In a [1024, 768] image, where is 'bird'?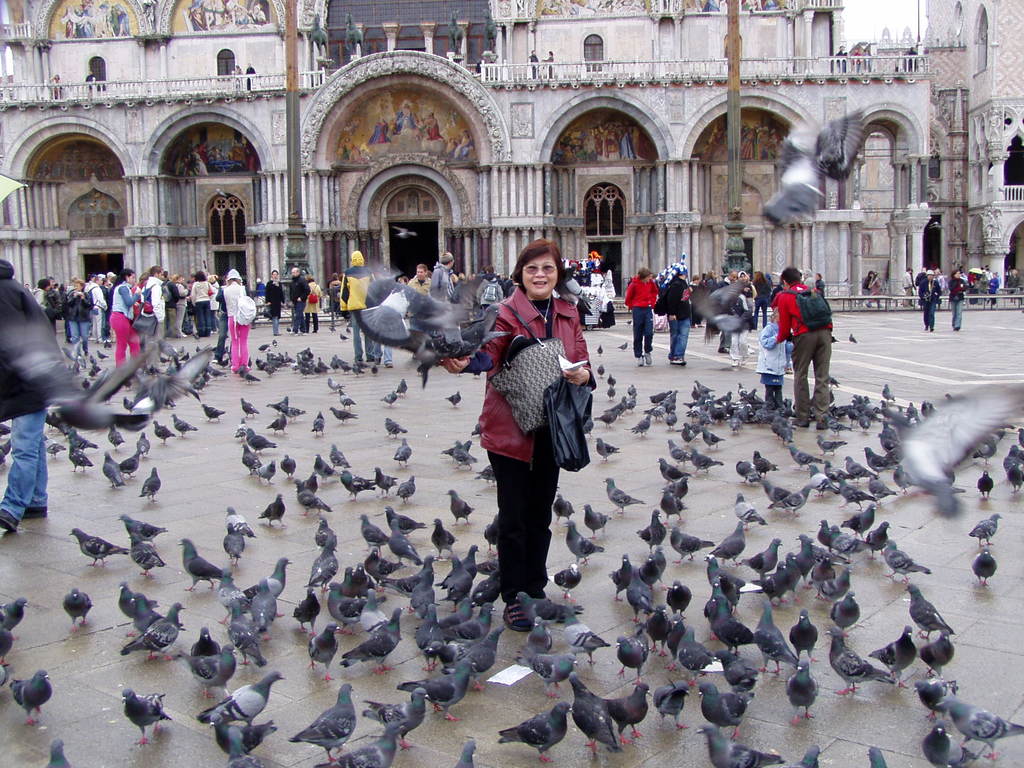
BBox(333, 395, 353, 408).
